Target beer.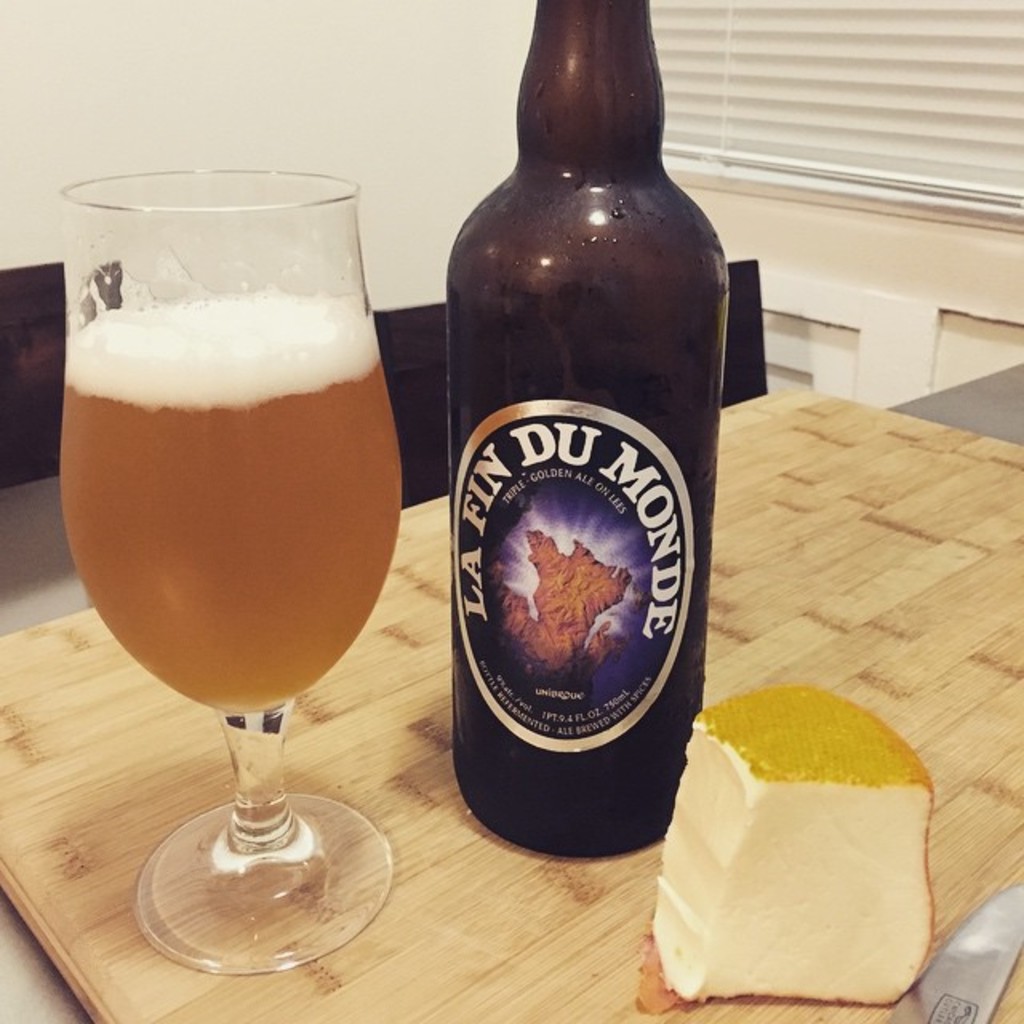
Target region: 61/298/402/718.
